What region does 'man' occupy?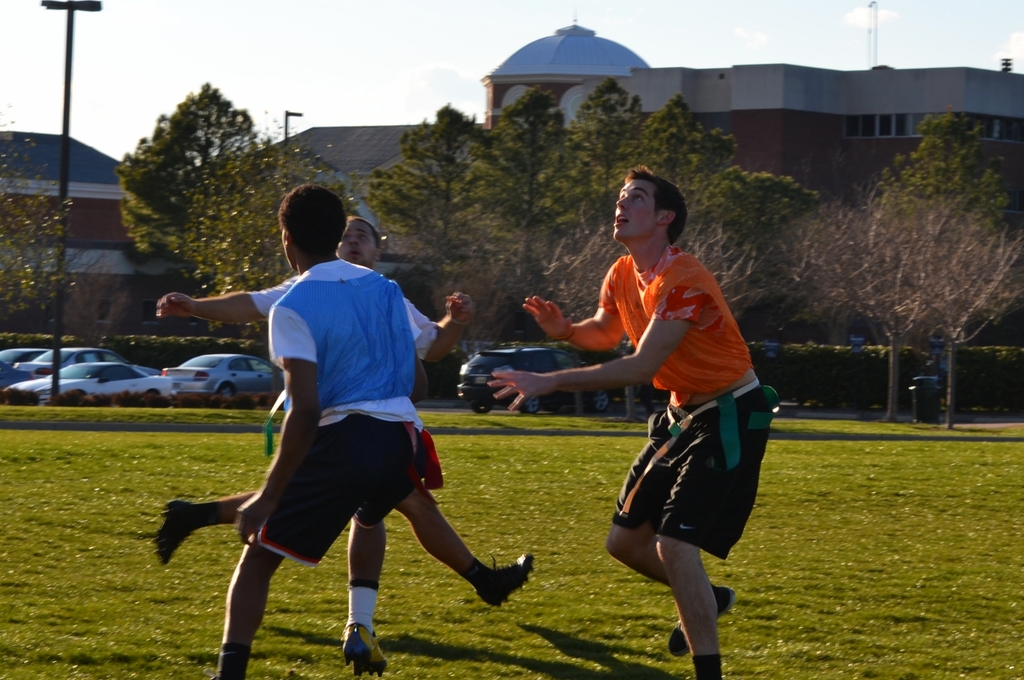
bbox=(484, 168, 772, 679).
